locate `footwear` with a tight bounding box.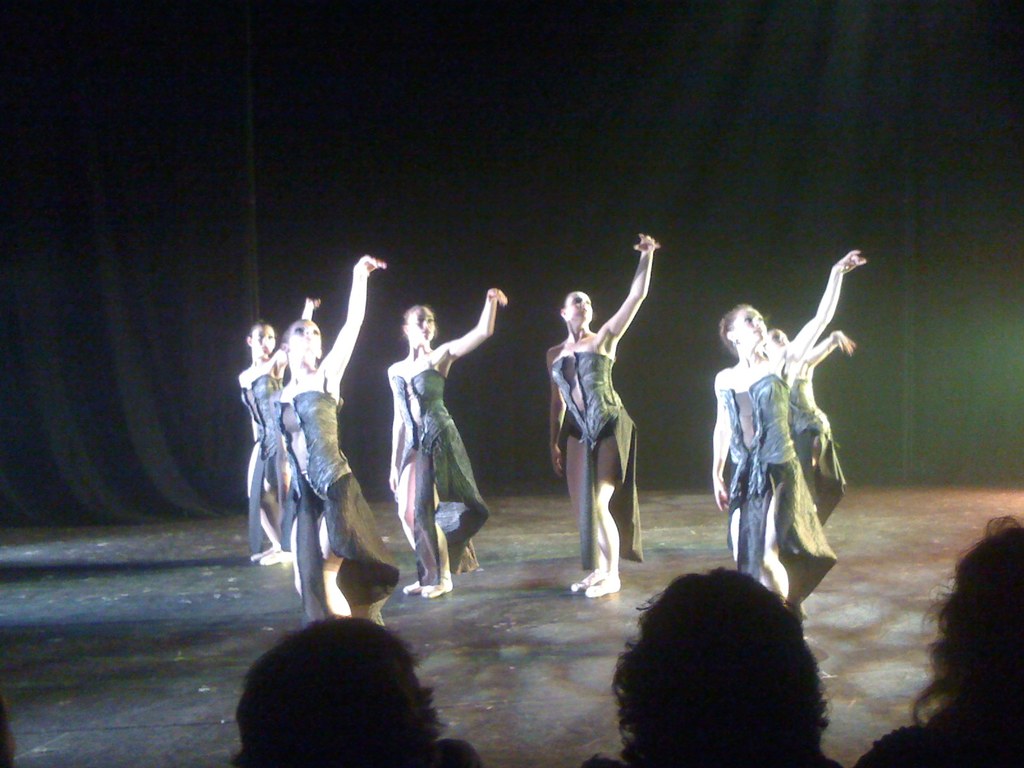
(571, 570, 595, 593).
